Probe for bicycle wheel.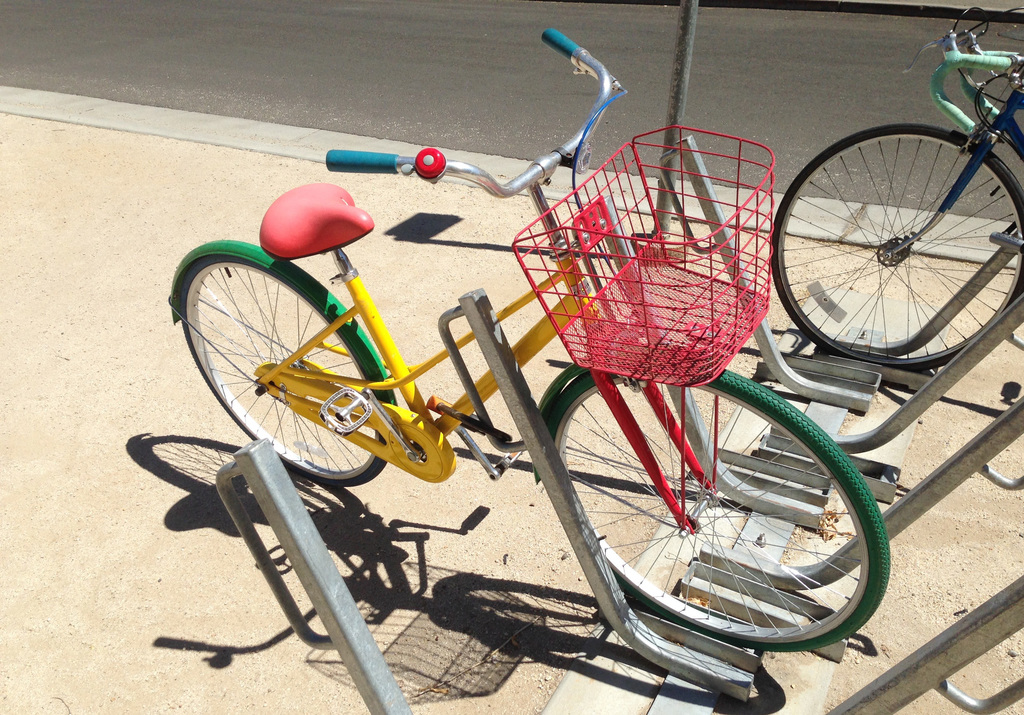
Probe result: {"left": 179, "top": 249, "right": 394, "bottom": 486}.
